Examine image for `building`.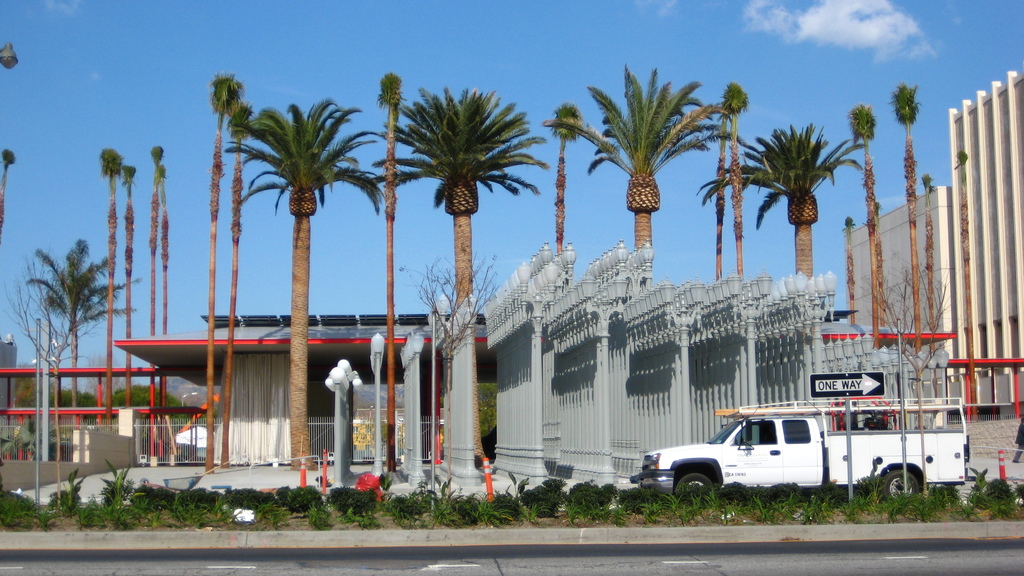
Examination result: select_region(849, 70, 1023, 403).
